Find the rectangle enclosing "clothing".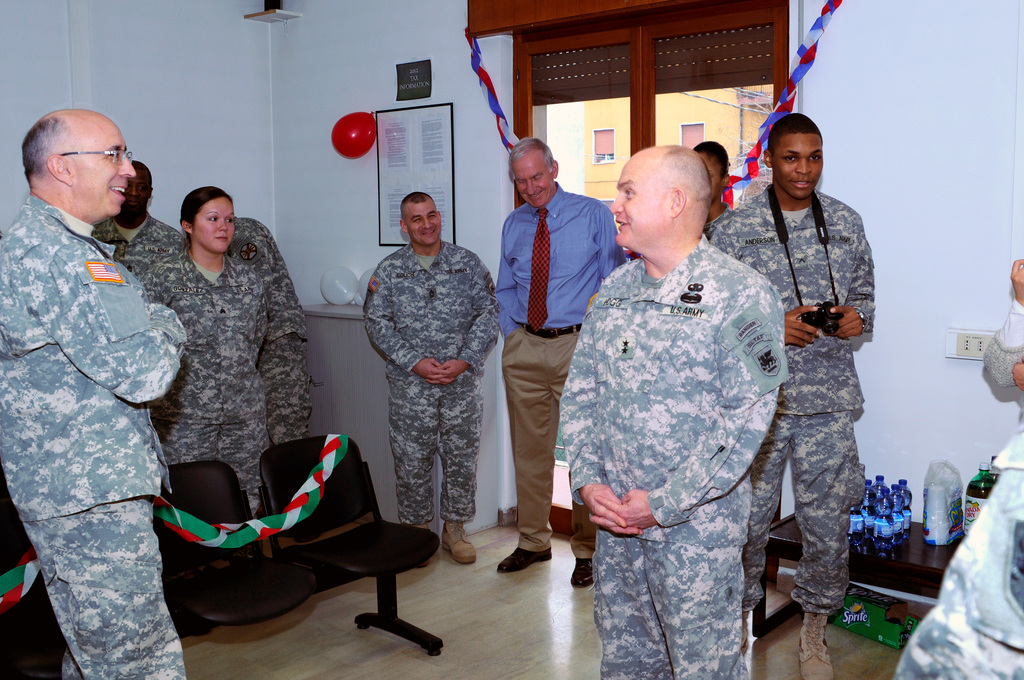
137/247/269/515.
